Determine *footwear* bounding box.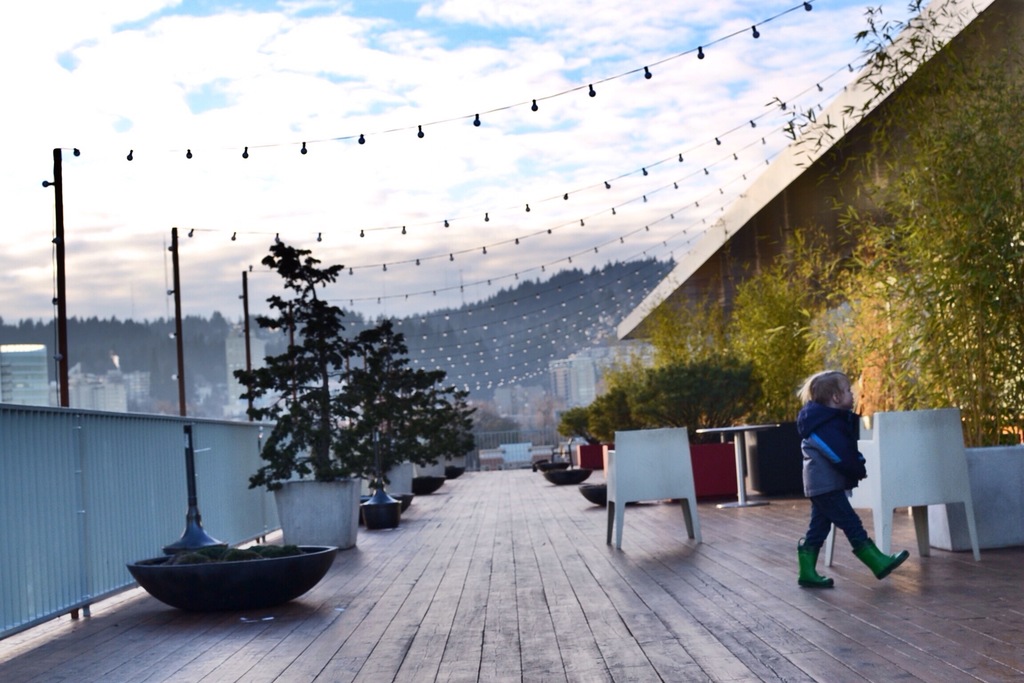
Determined: BBox(845, 536, 915, 582).
